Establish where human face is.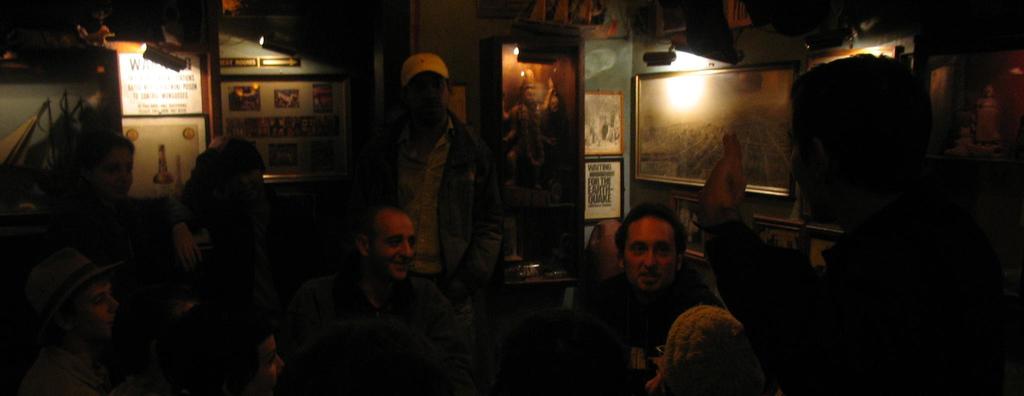
Established at box=[623, 220, 678, 293].
